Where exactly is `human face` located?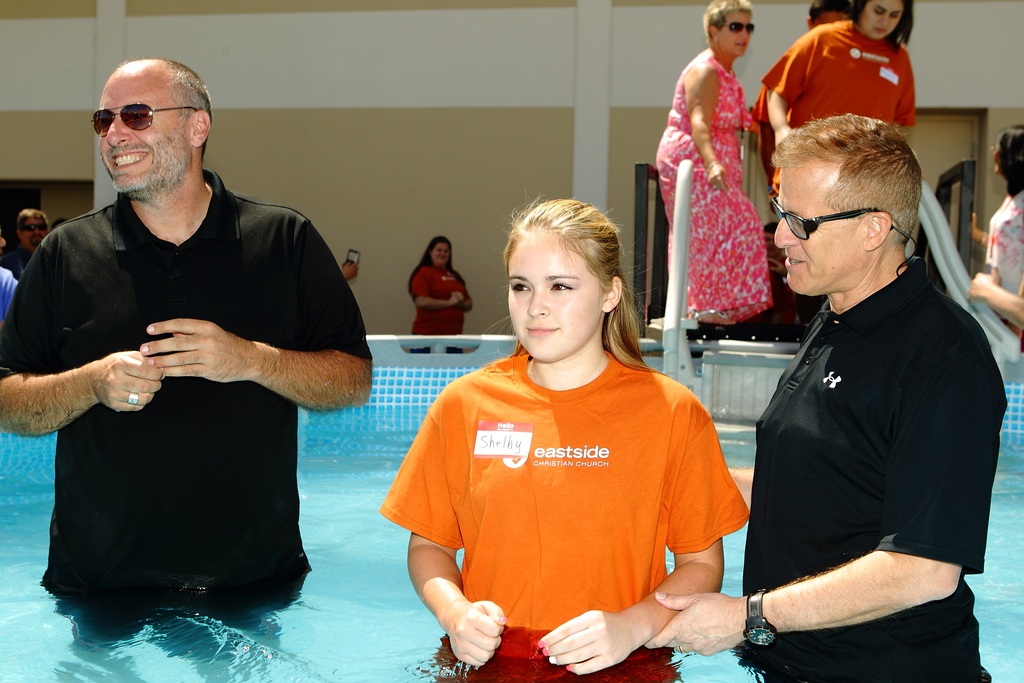
Its bounding box is [x1=506, y1=238, x2=608, y2=363].
